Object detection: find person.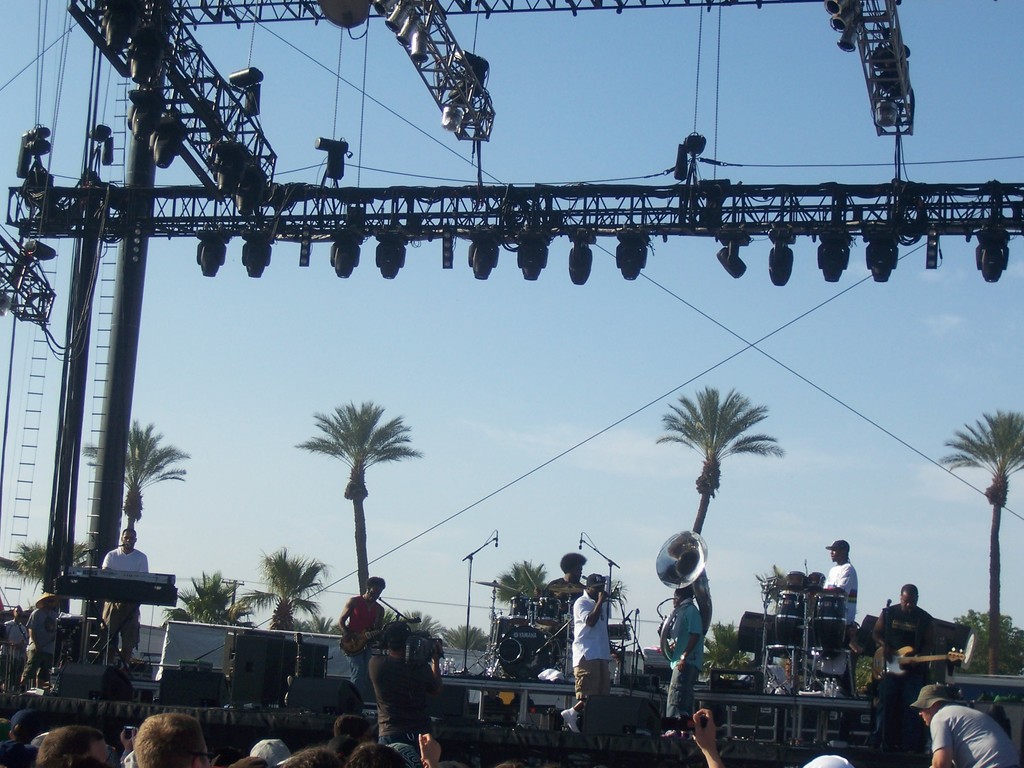
[left=35, top=726, right=115, bottom=767].
